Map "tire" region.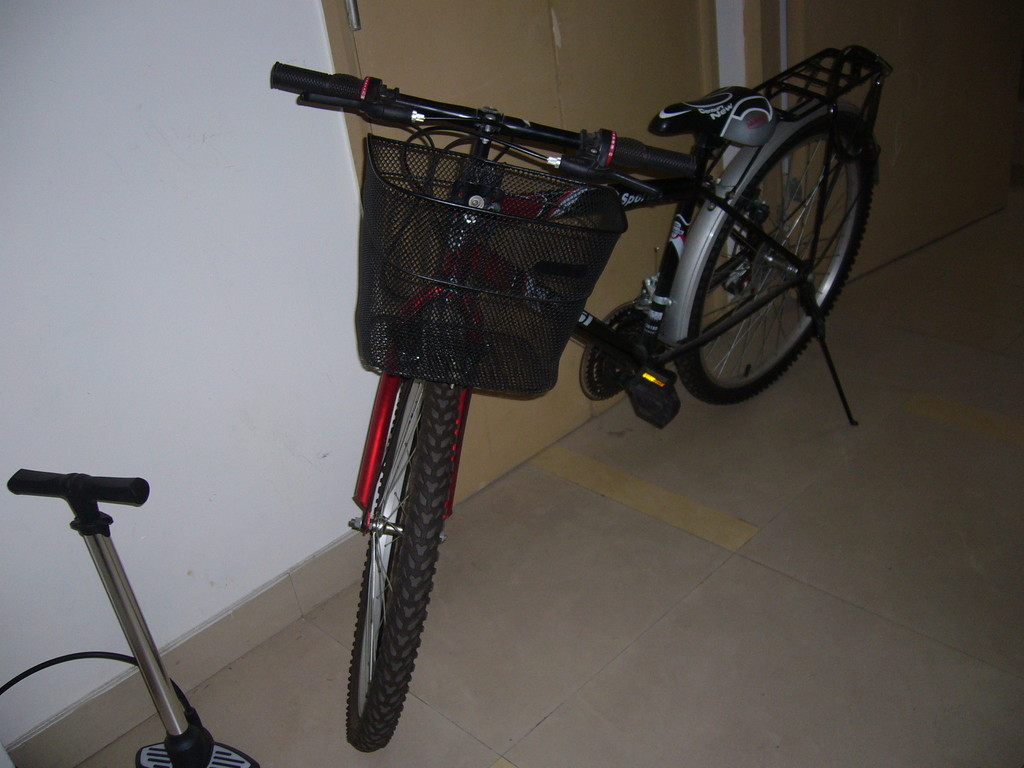
Mapped to 677,121,872,404.
